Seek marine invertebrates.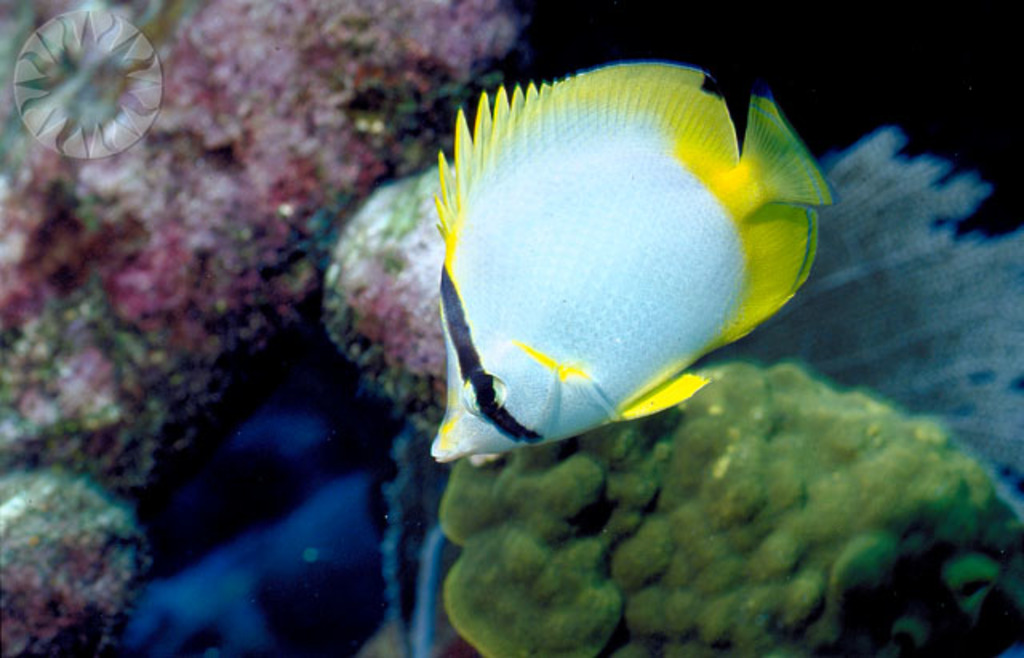
(424, 352, 1014, 655).
